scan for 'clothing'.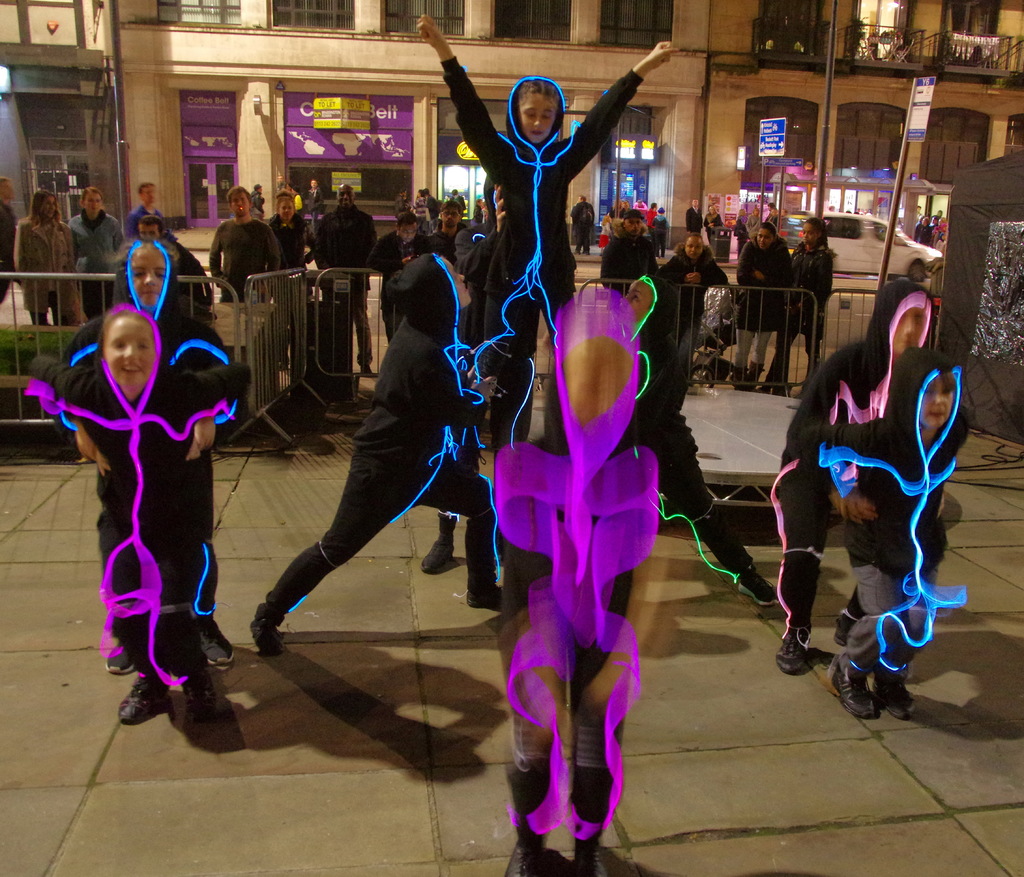
Scan result: 661,241,735,411.
